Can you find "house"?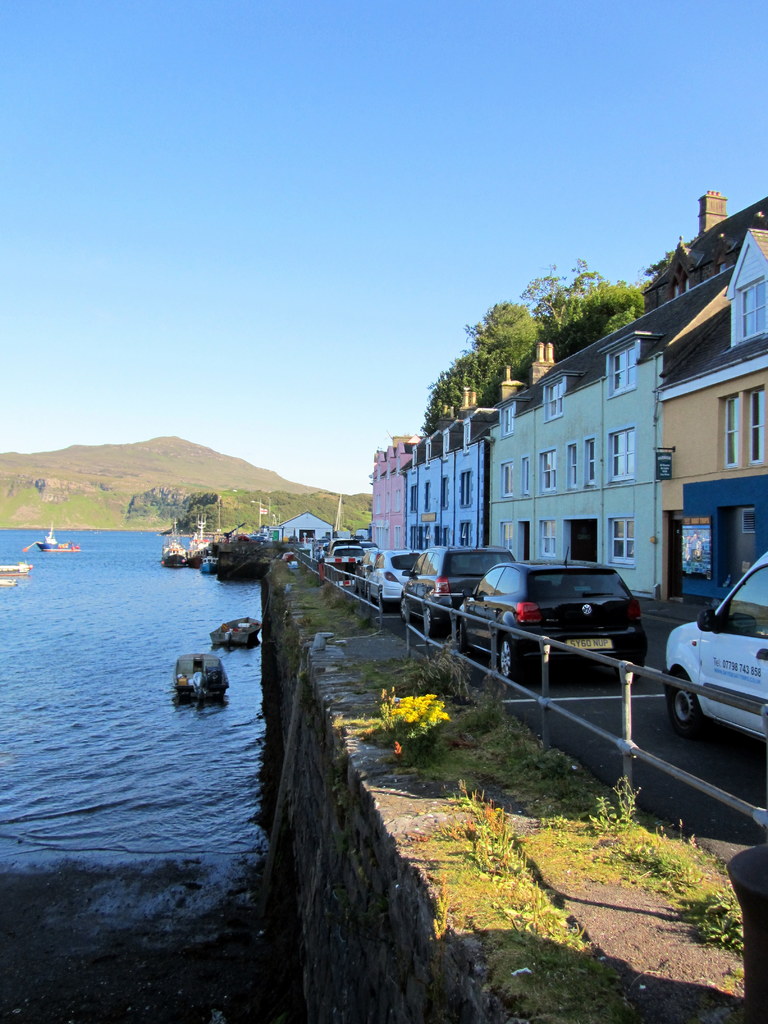
Yes, bounding box: [left=367, top=435, right=422, bottom=554].
